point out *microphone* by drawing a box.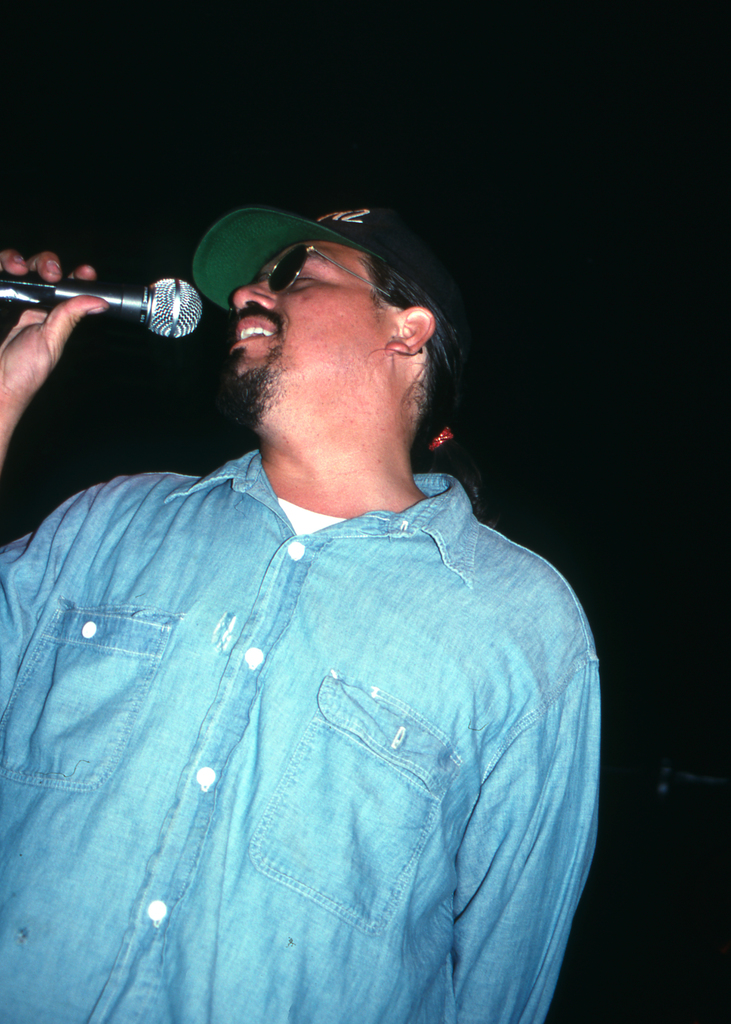
Rect(0, 268, 207, 340).
